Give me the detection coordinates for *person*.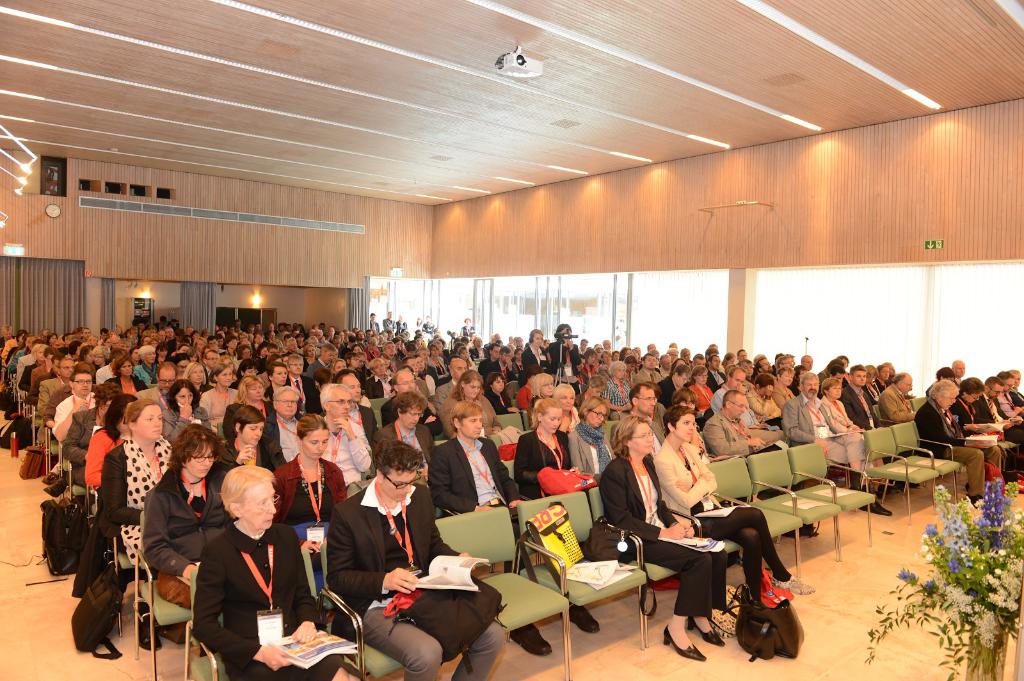
bbox(271, 412, 348, 557).
